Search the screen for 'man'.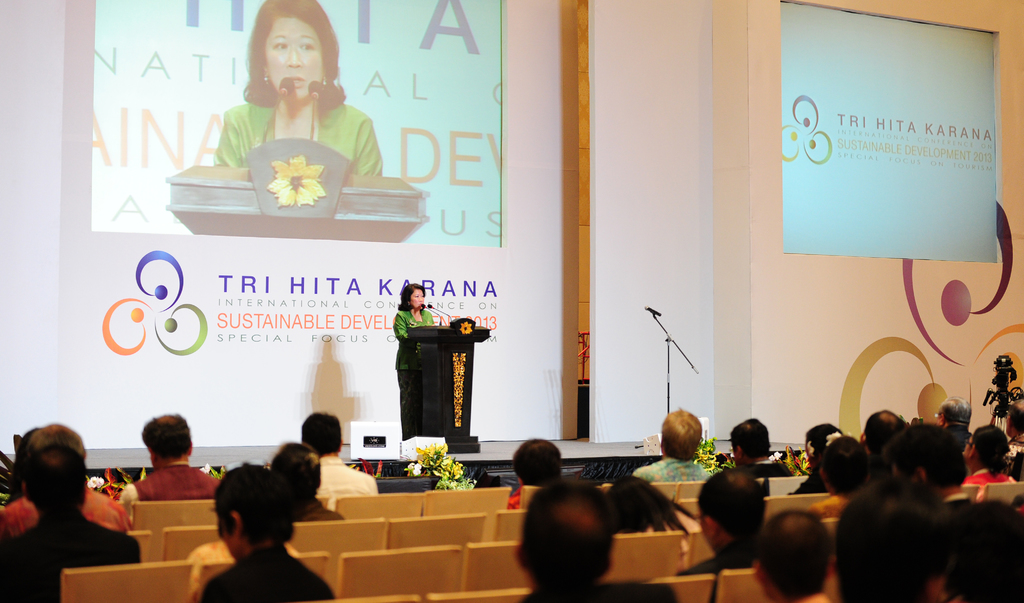
Found at Rect(123, 402, 223, 504).
